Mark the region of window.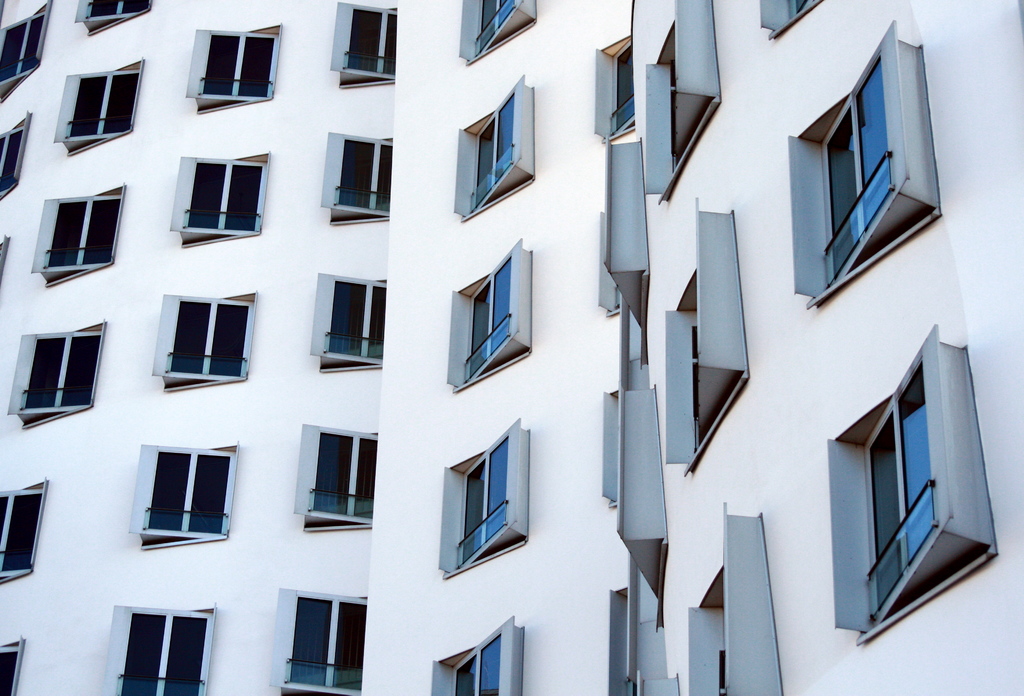
Region: 307,271,385,369.
